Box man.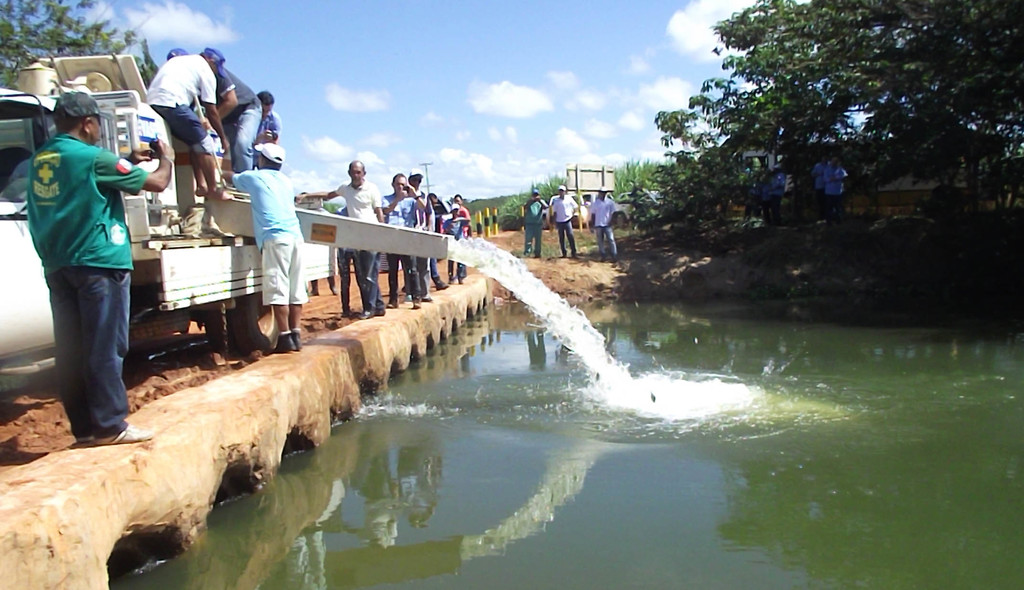
[426, 191, 449, 291].
